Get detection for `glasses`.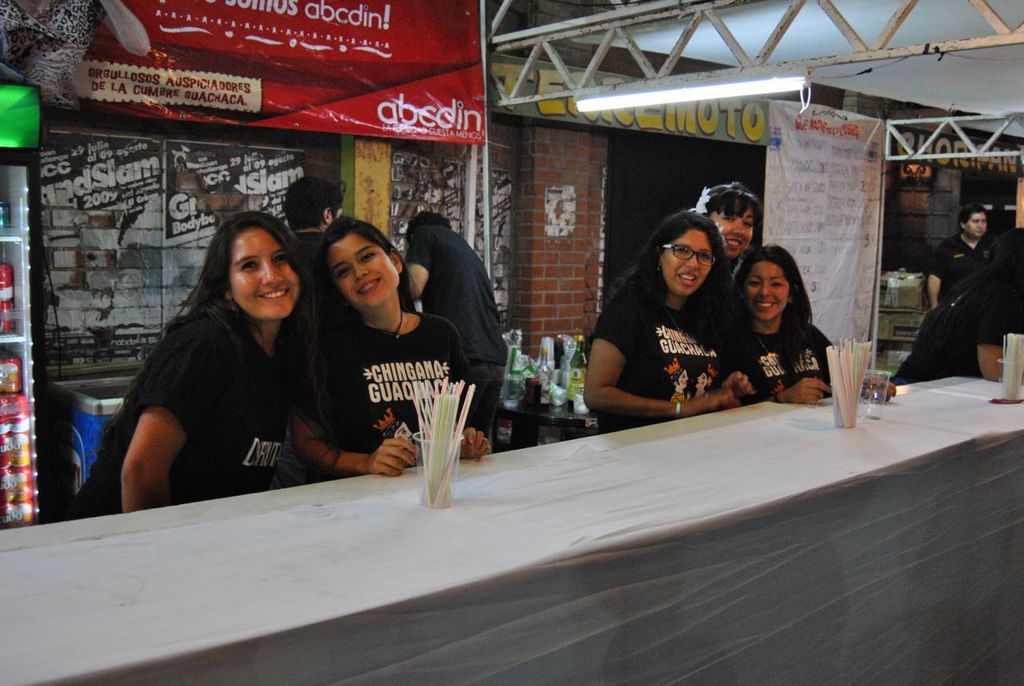
Detection: pyautogui.locateOnScreen(660, 242, 716, 267).
